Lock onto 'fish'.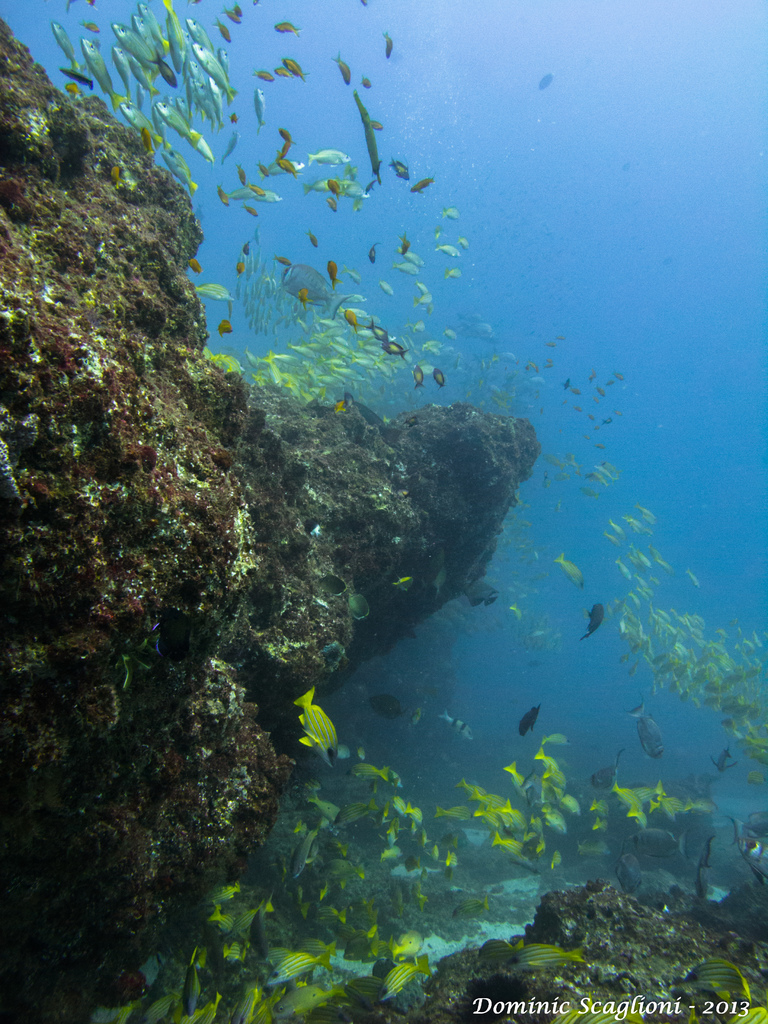
Locked: [x1=244, y1=180, x2=265, y2=200].
